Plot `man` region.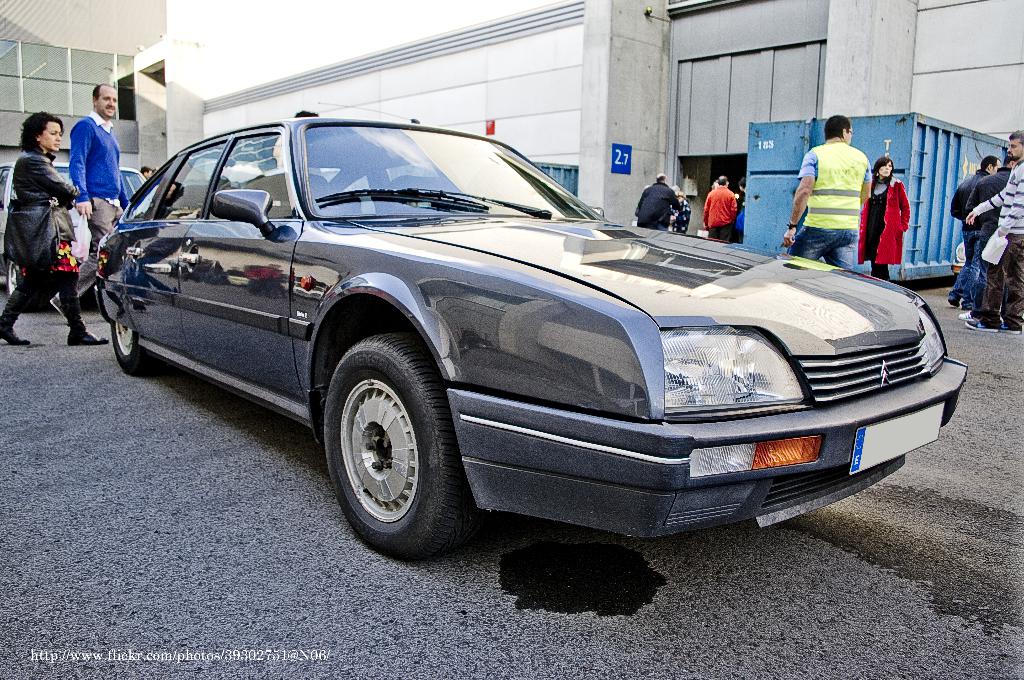
Plotted at <box>966,129,1023,335</box>.
